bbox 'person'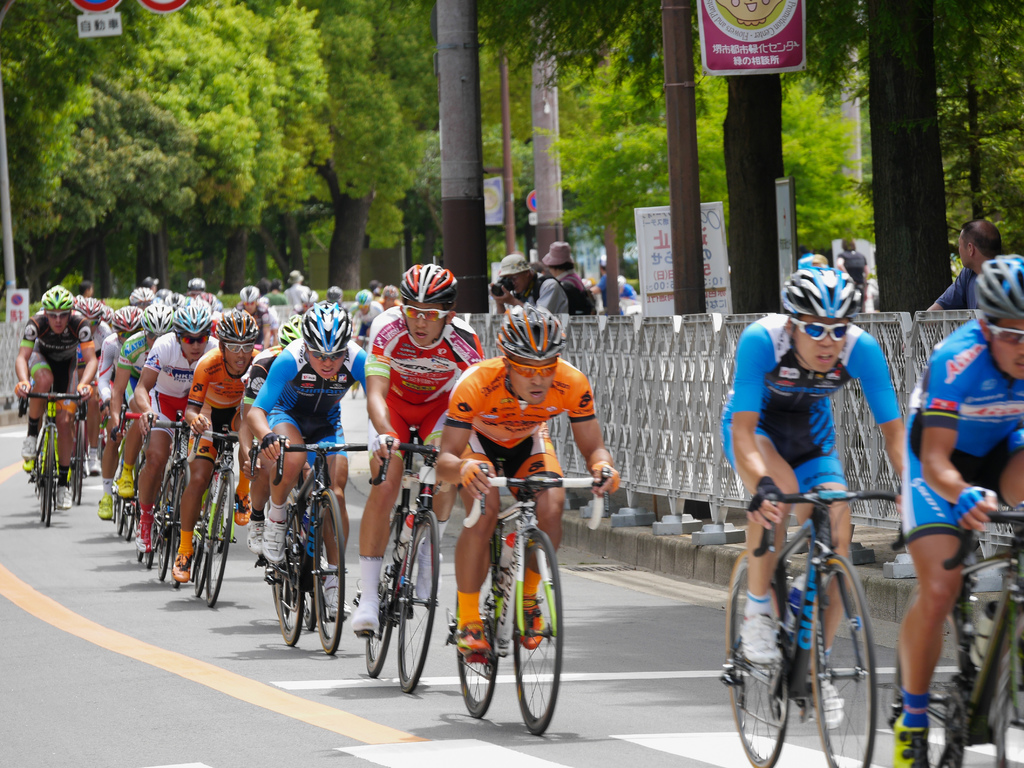
<bbox>183, 279, 217, 307</bbox>
